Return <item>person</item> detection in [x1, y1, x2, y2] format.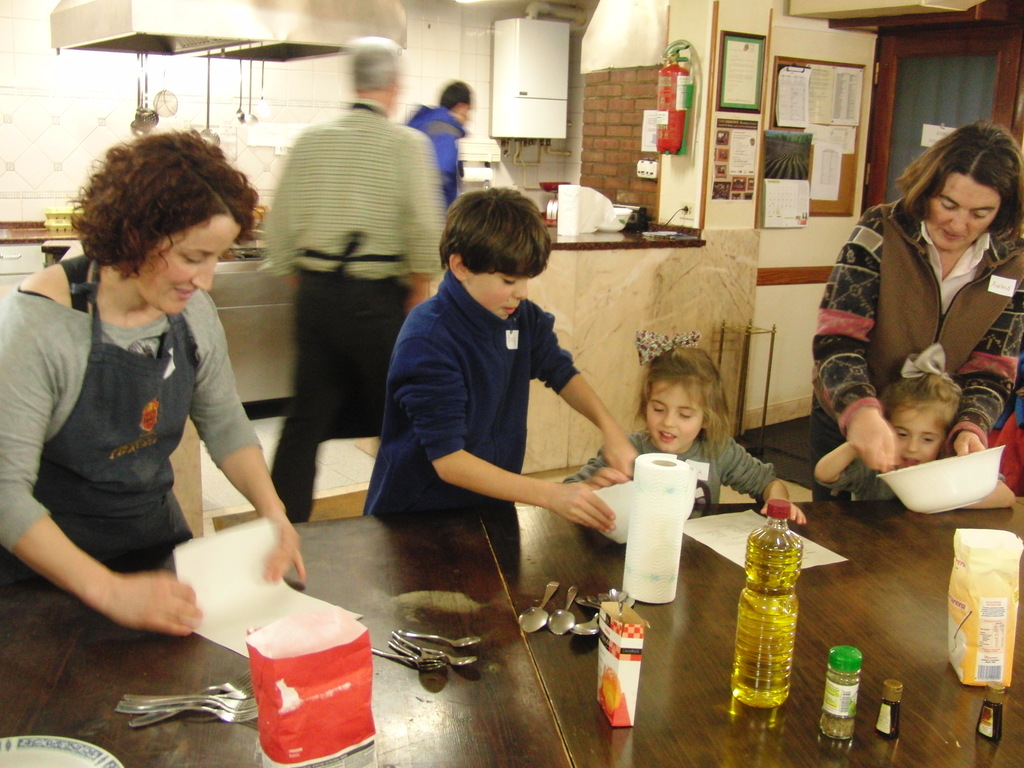
[799, 129, 1023, 471].
